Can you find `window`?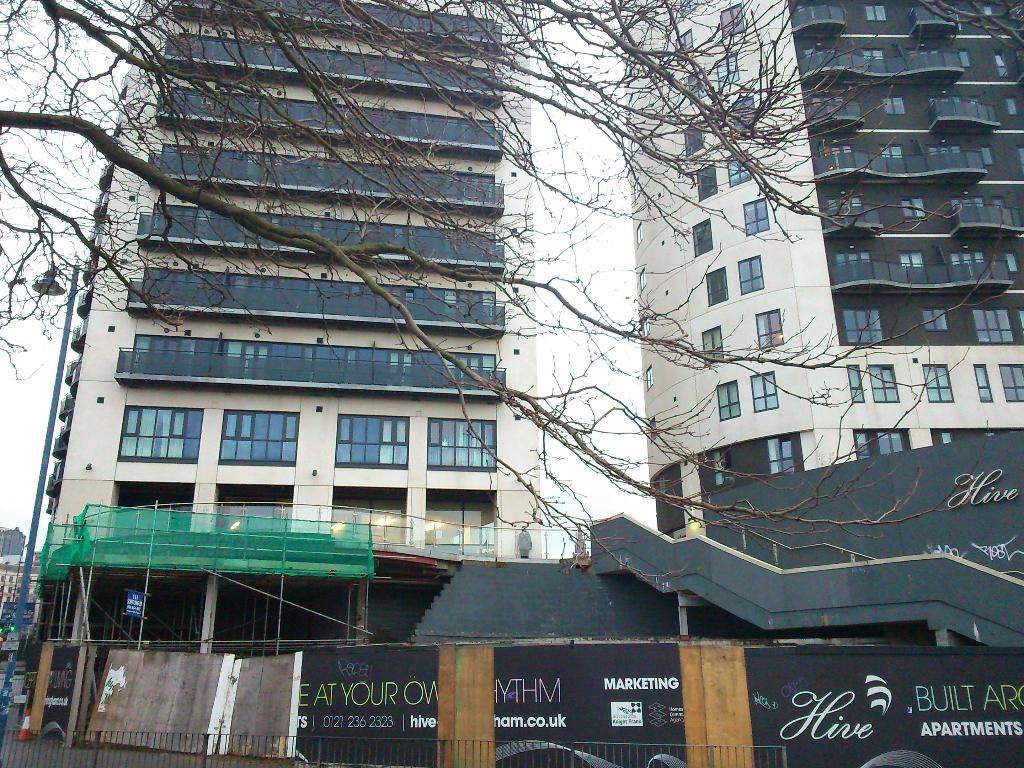
Yes, bounding box: box=[631, 181, 639, 200].
